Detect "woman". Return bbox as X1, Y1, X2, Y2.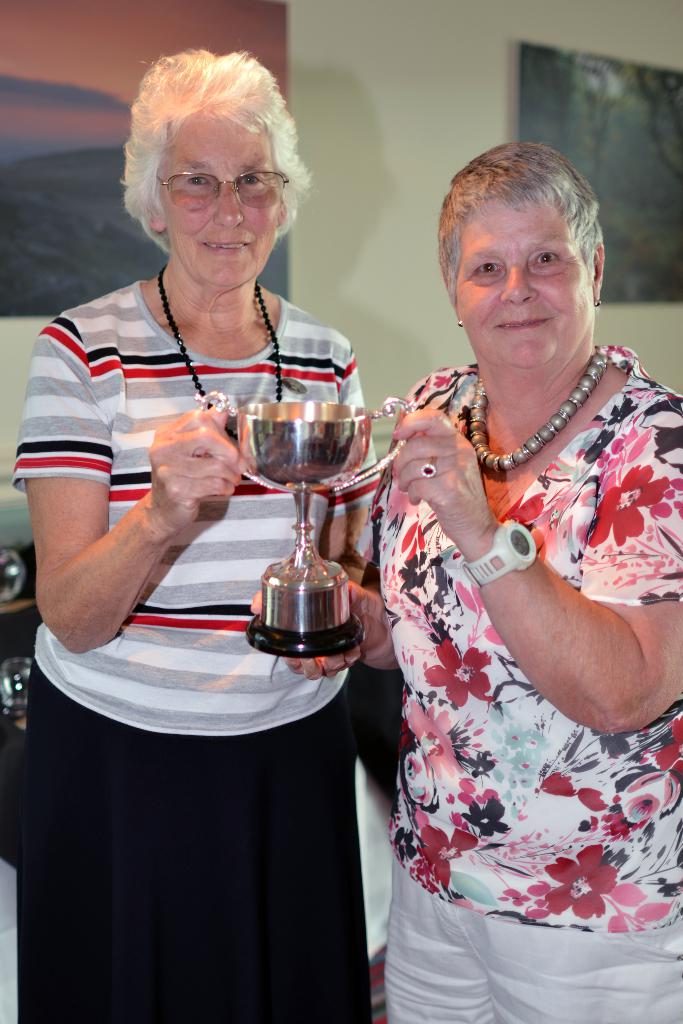
32, 53, 391, 975.
